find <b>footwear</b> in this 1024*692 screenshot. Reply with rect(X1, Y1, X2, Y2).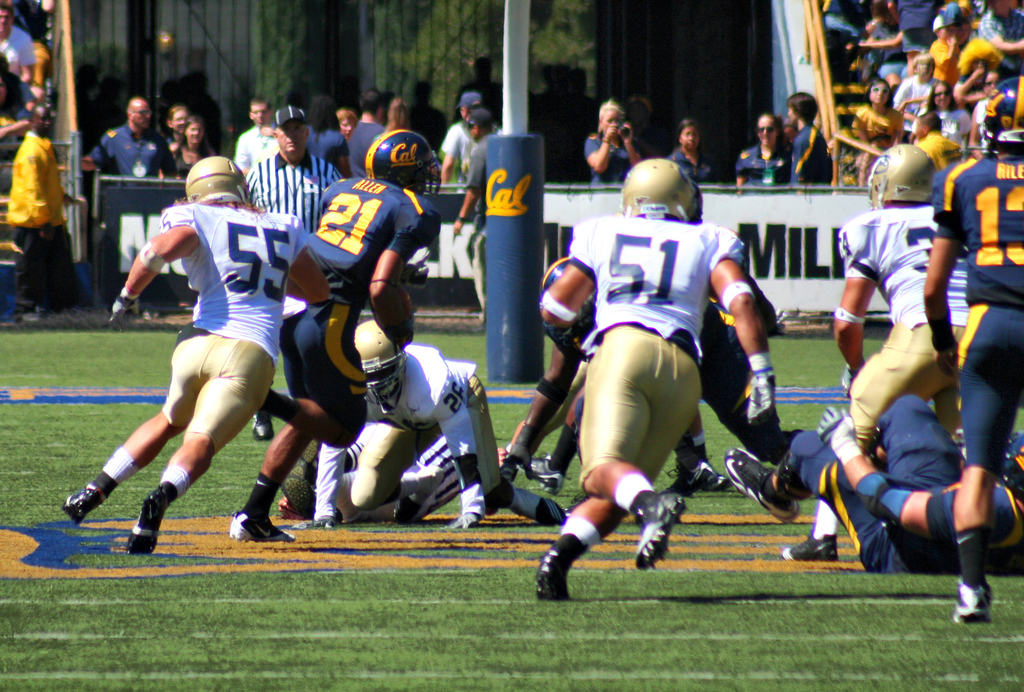
rect(233, 515, 294, 545).
